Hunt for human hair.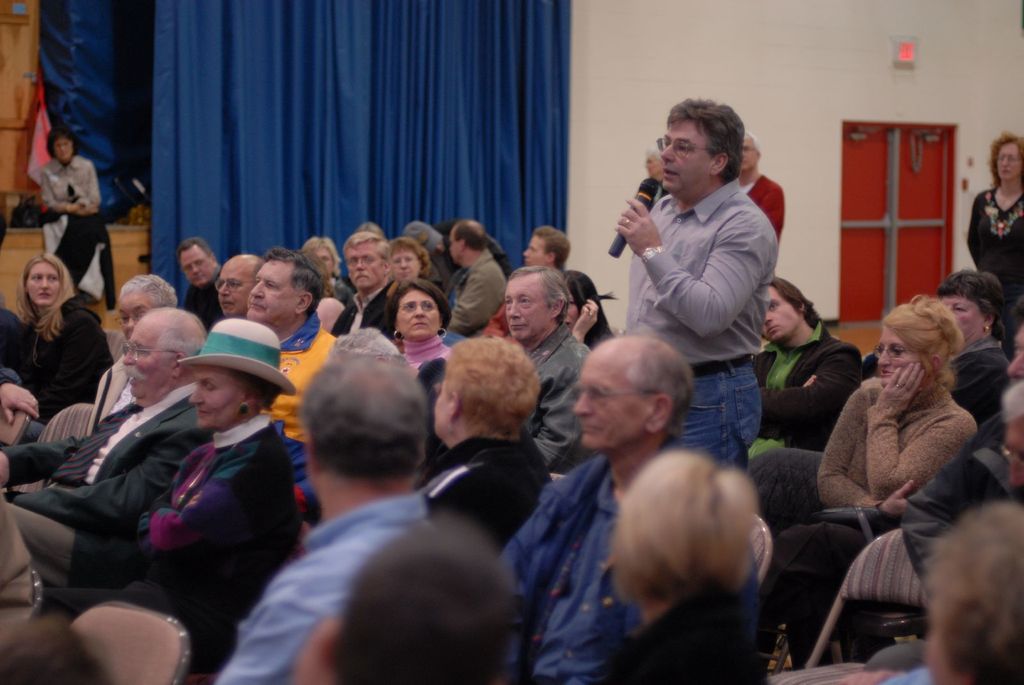
Hunted down at x1=344, y1=232, x2=394, y2=264.
